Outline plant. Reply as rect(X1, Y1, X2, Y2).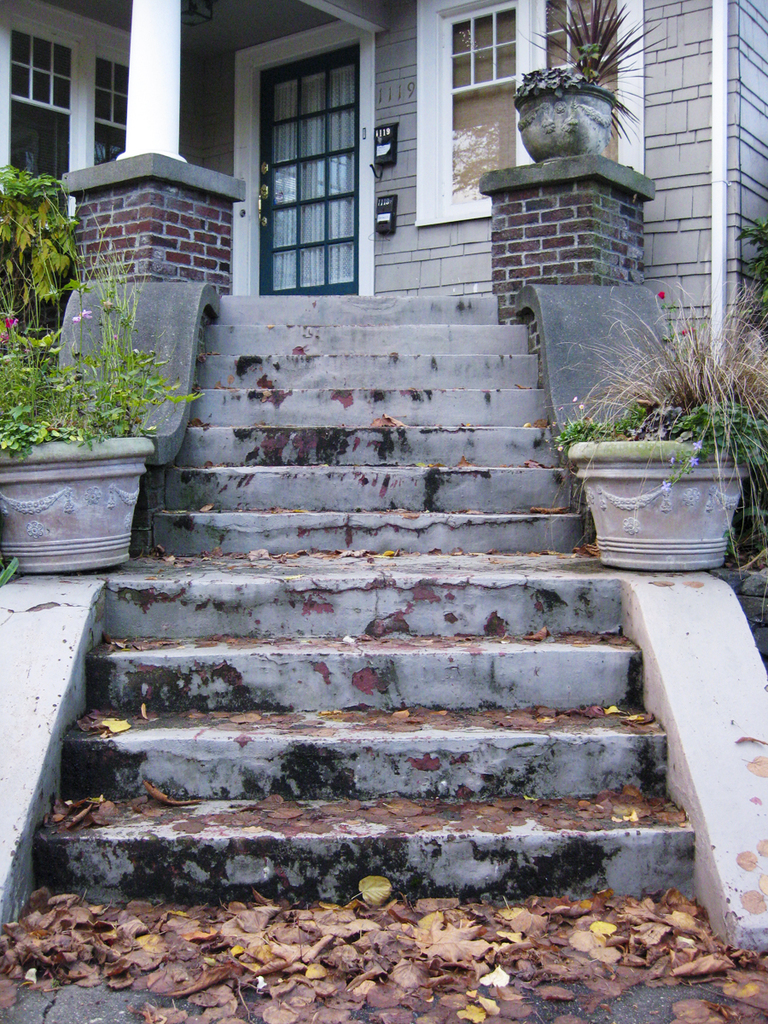
rect(514, 0, 667, 150).
